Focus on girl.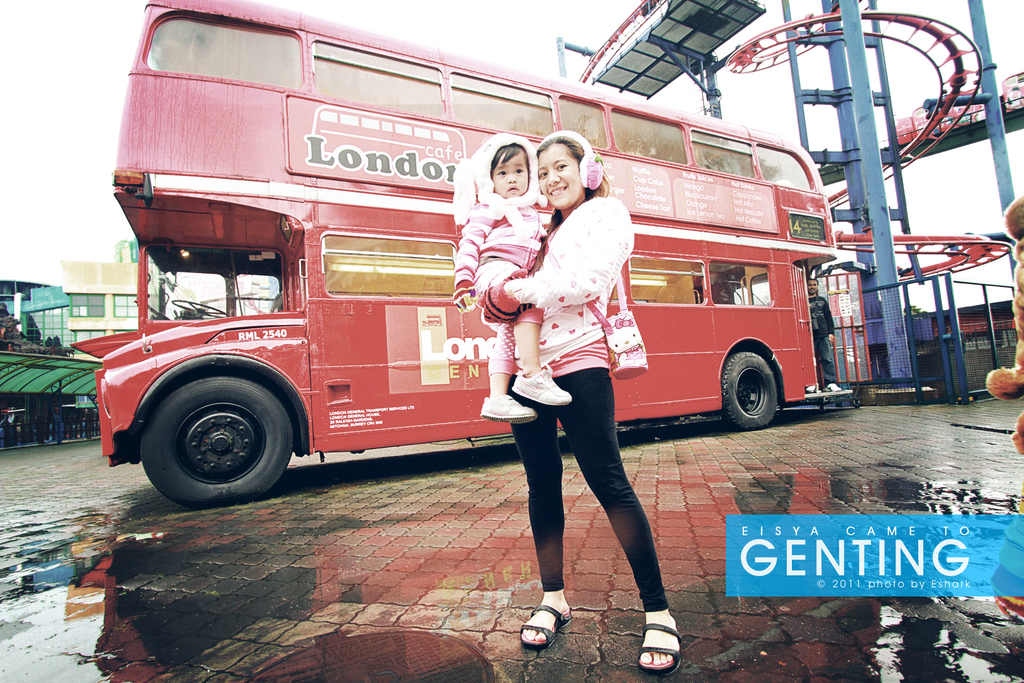
Focused at x1=452, y1=136, x2=573, y2=422.
